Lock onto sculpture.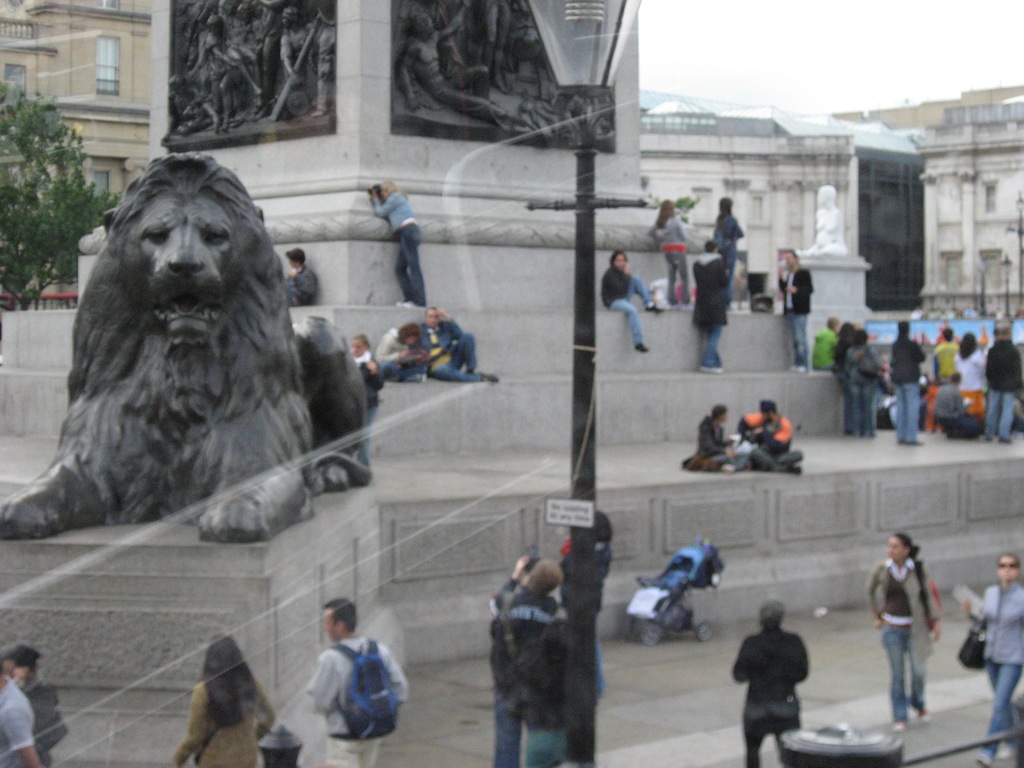
Locked: x1=400 y1=0 x2=551 y2=135.
